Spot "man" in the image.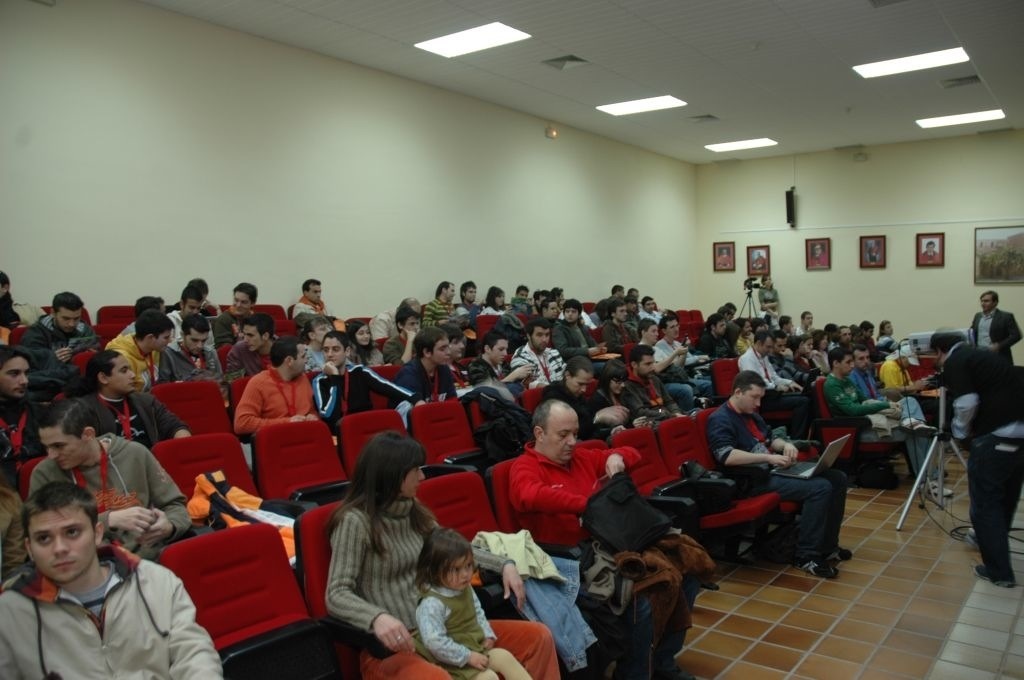
"man" found at region(735, 332, 819, 444).
